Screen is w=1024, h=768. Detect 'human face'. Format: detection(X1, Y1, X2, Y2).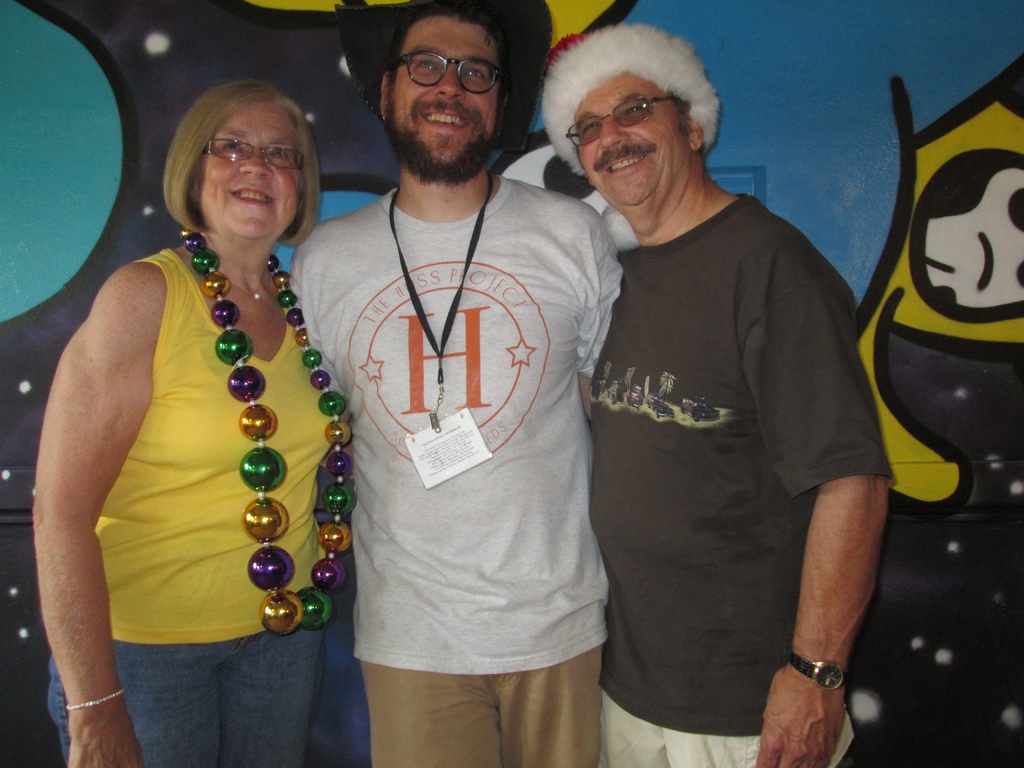
detection(392, 14, 502, 166).
